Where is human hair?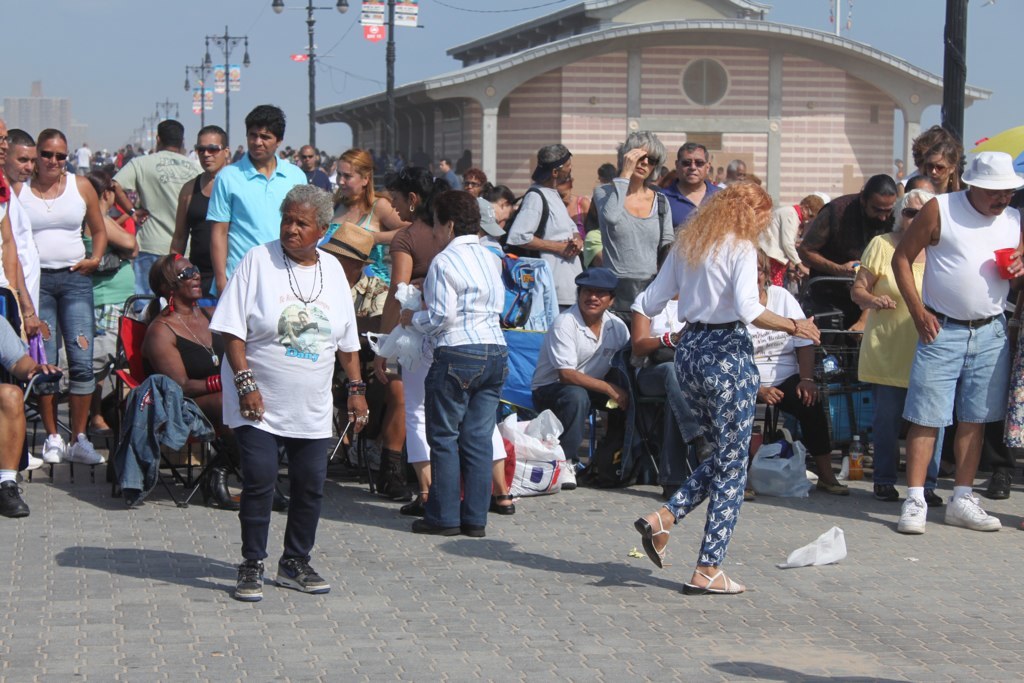
860, 171, 896, 209.
